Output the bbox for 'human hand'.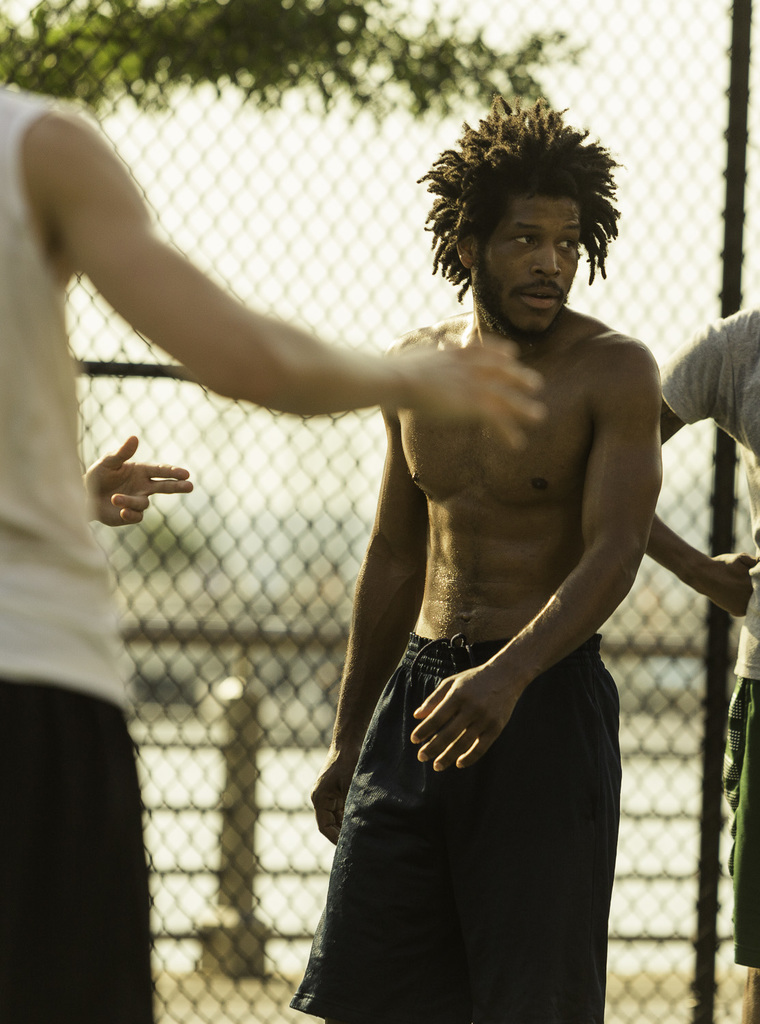
region(311, 752, 361, 849).
